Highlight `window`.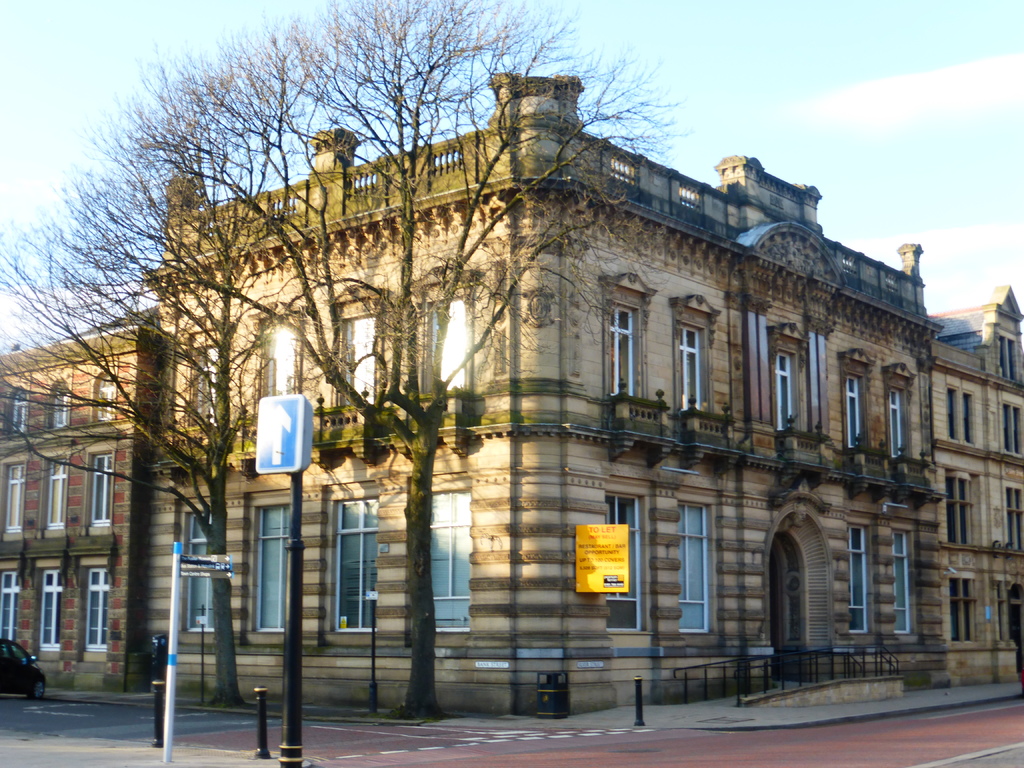
Highlighted region: <box>422,309,481,392</box>.
